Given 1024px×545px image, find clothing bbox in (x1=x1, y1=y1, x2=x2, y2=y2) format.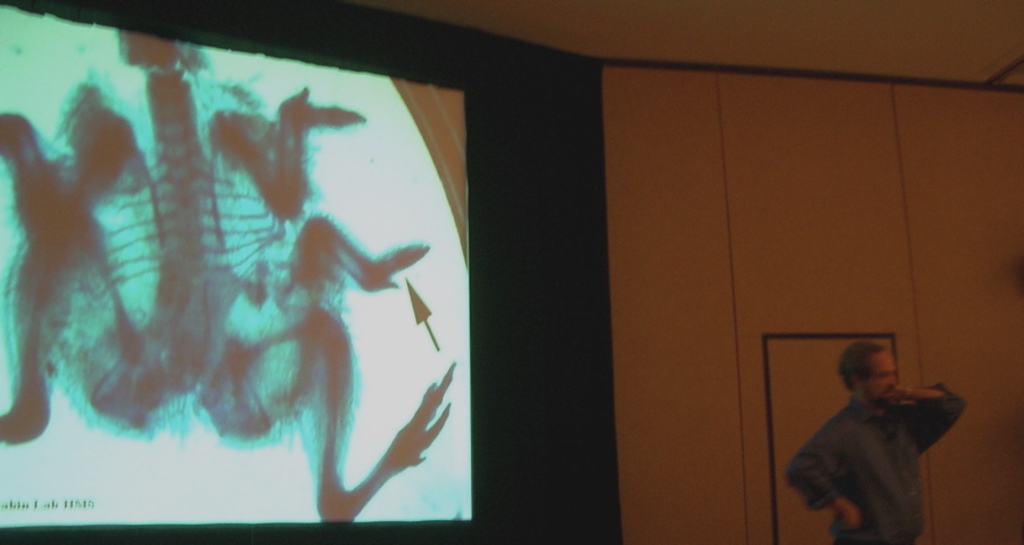
(x1=783, y1=350, x2=959, y2=538).
